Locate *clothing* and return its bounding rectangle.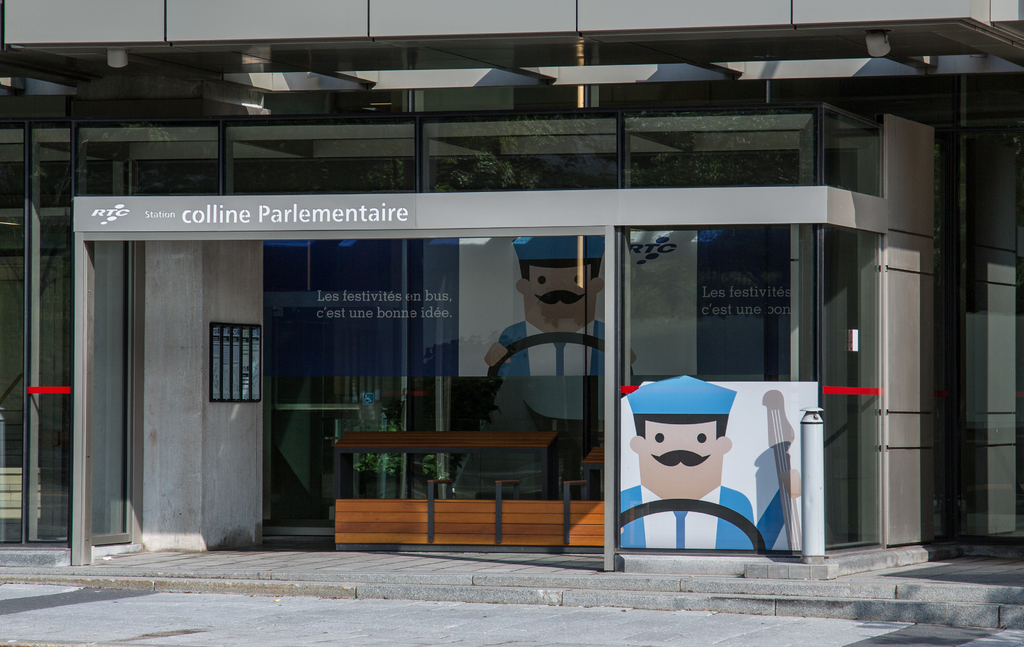
box=[621, 373, 794, 546].
